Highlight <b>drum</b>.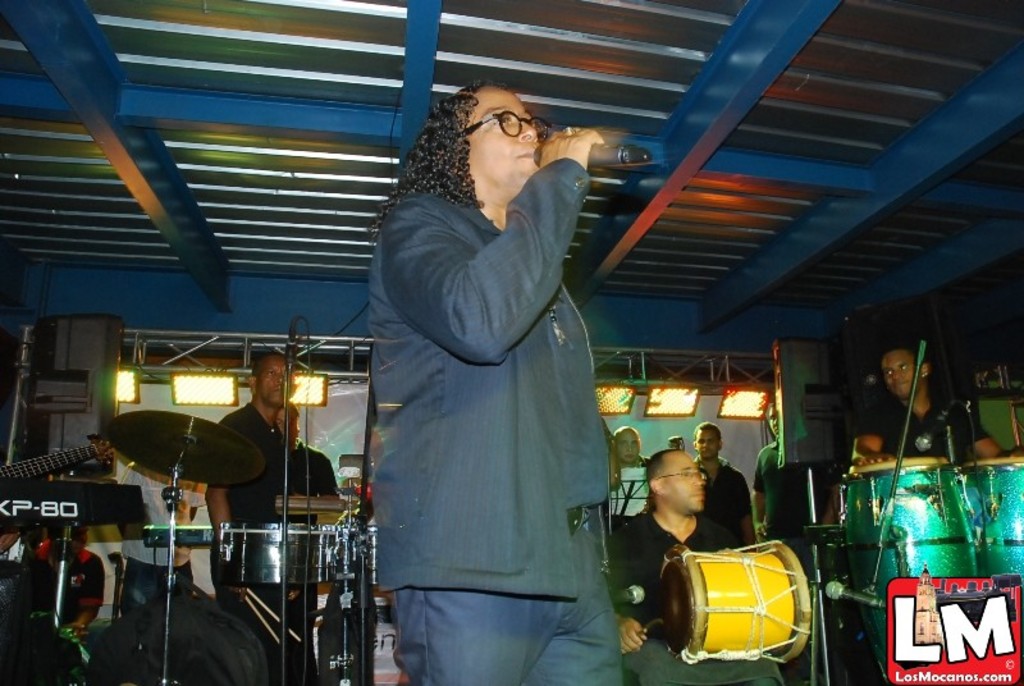
Highlighted region: 842, 458, 979, 683.
